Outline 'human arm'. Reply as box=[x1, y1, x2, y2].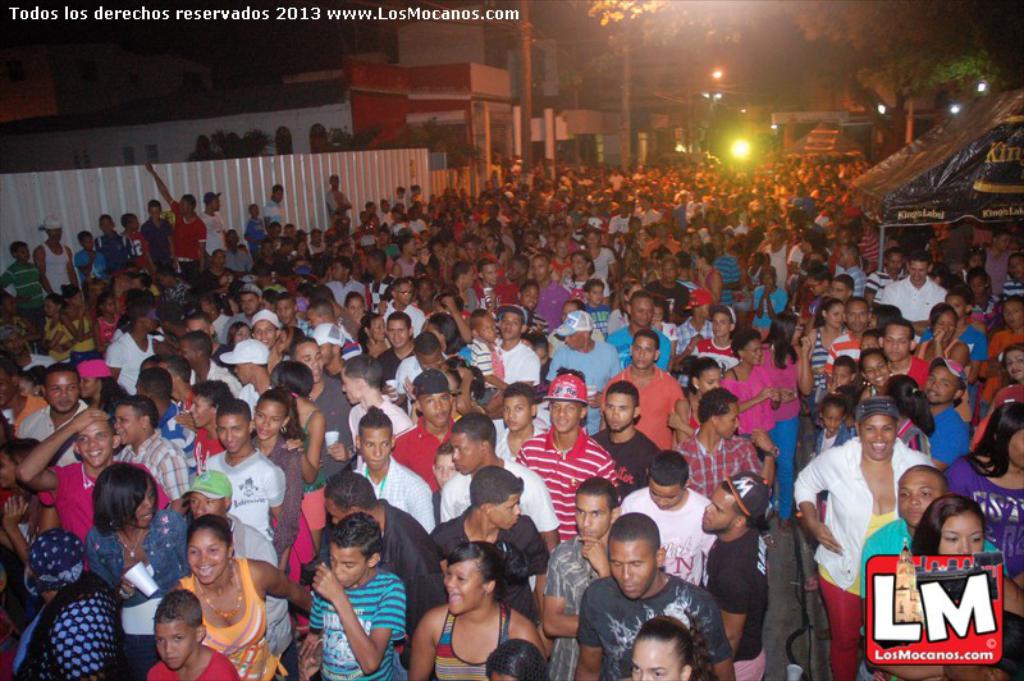
box=[17, 410, 114, 492].
